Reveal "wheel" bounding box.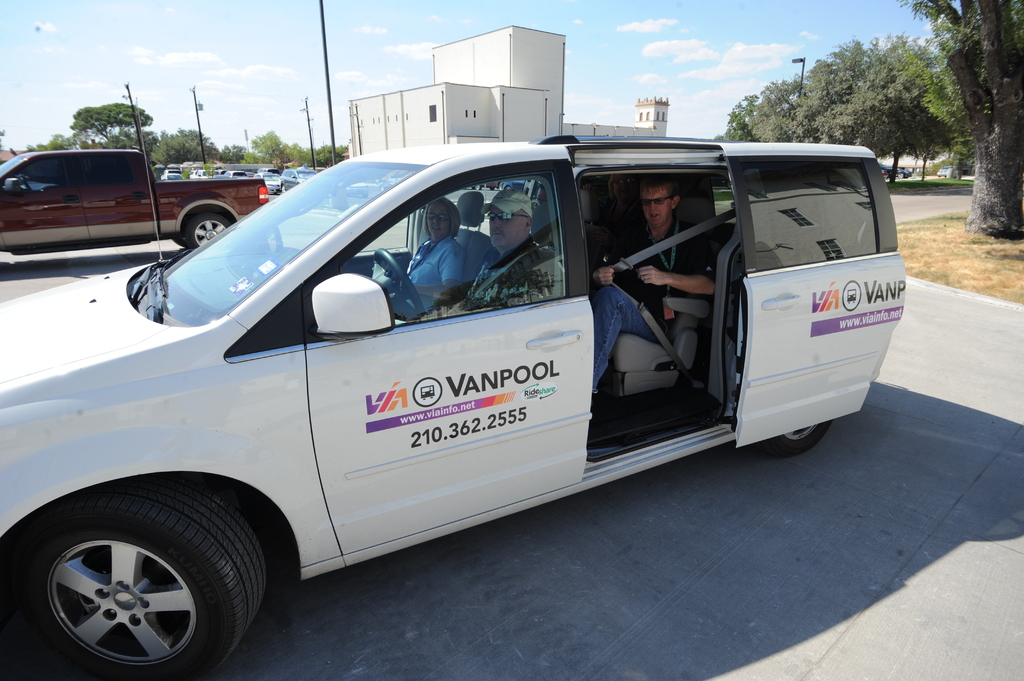
Revealed: locate(184, 212, 235, 249).
